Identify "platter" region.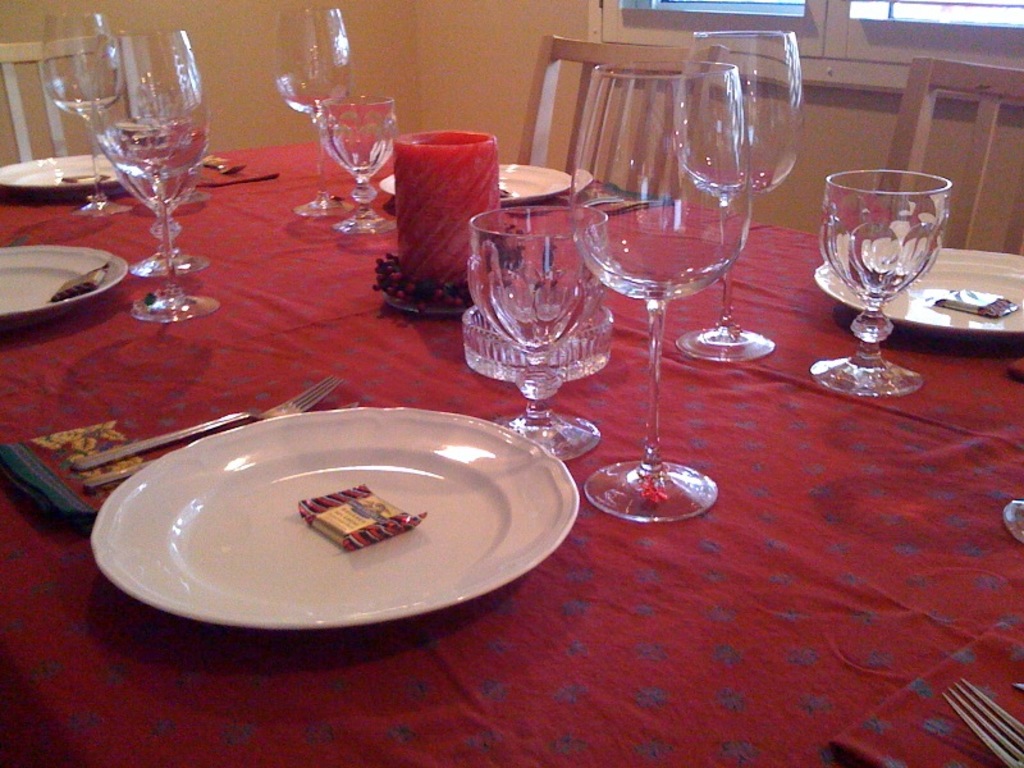
Region: <box>815,247,1023,339</box>.
